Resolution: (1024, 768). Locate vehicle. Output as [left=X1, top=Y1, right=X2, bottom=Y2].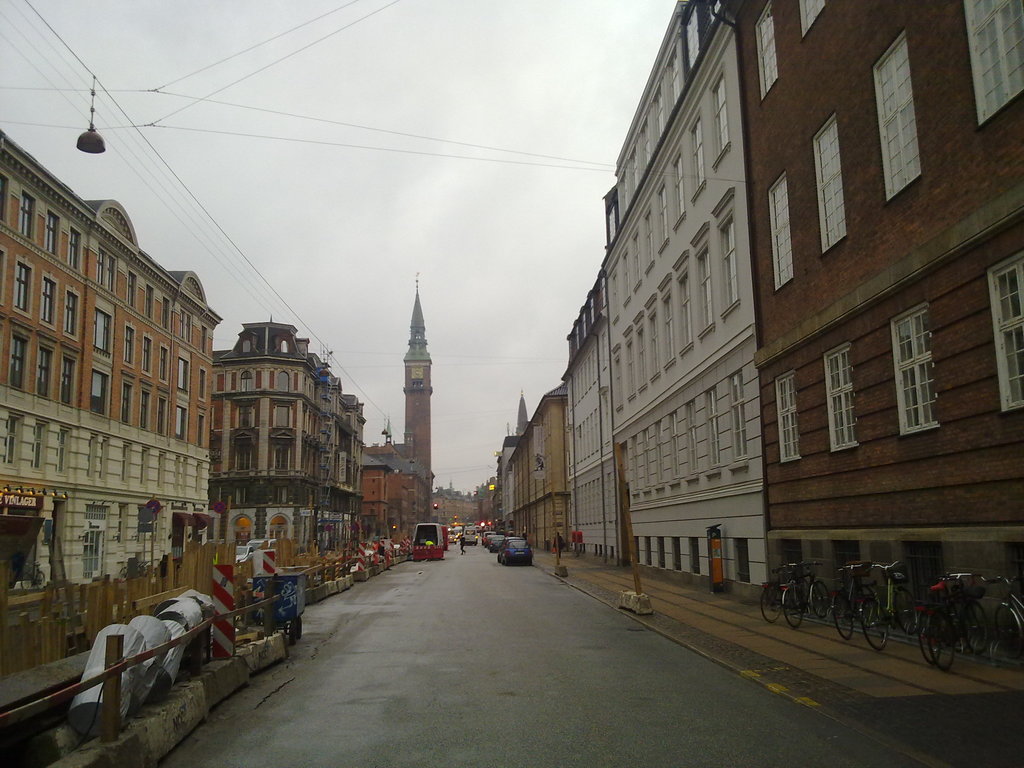
[left=412, top=522, right=444, bottom=561].
